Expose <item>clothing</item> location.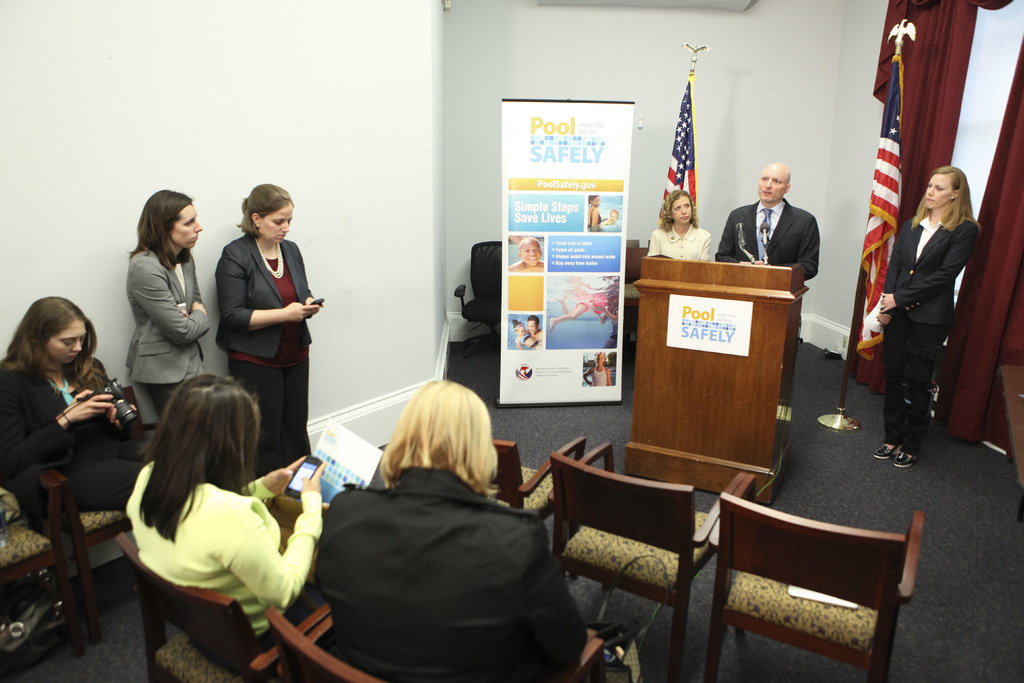
Exposed at x1=587, y1=205, x2=601, y2=226.
